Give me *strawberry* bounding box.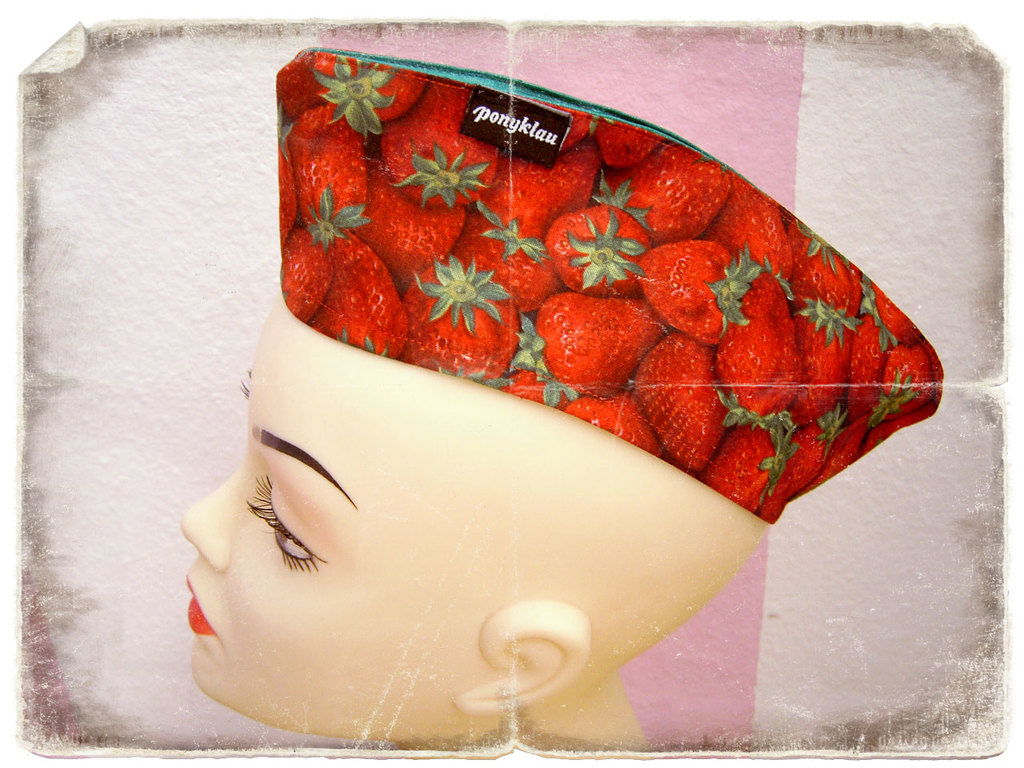
pyautogui.locateOnScreen(275, 229, 333, 327).
